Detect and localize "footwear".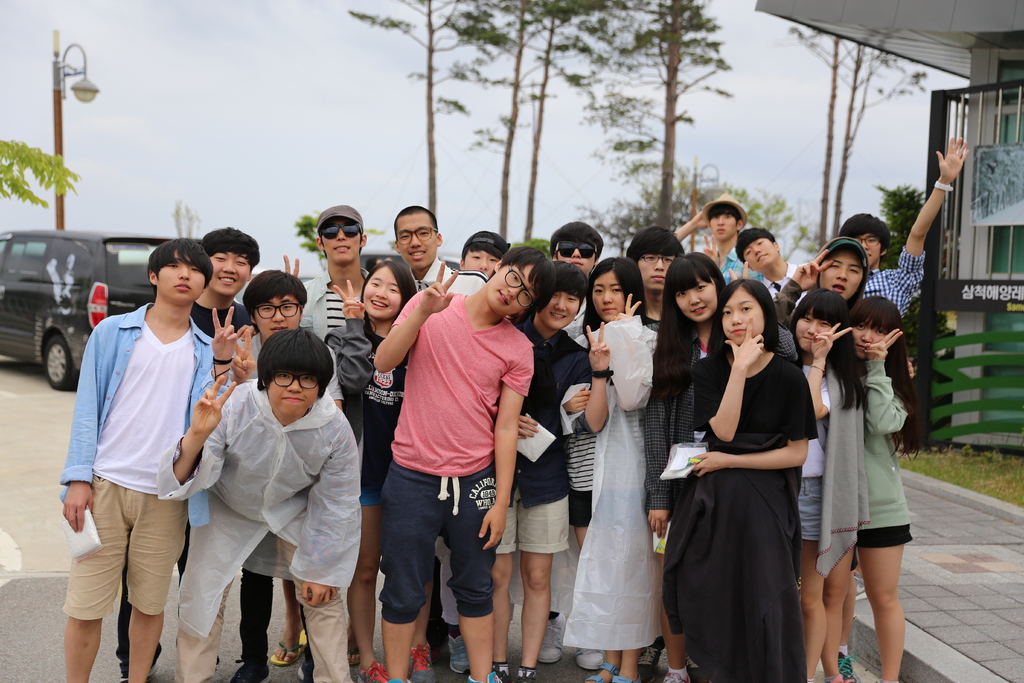
Localized at bbox(582, 659, 616, 682).
